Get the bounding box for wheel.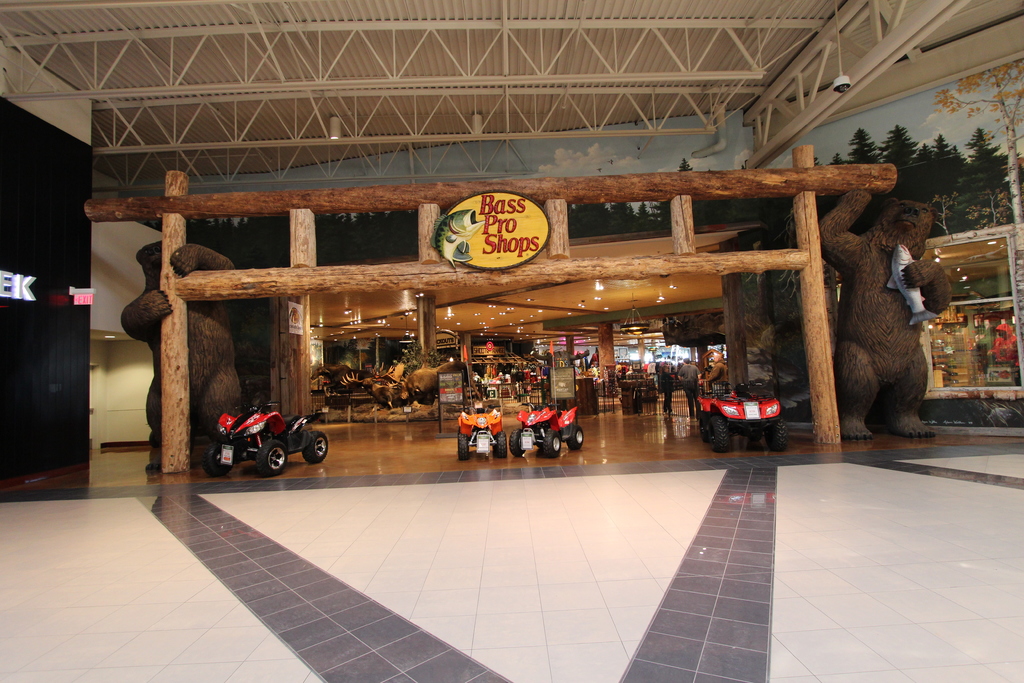
box(259, 438, 289, 470).
